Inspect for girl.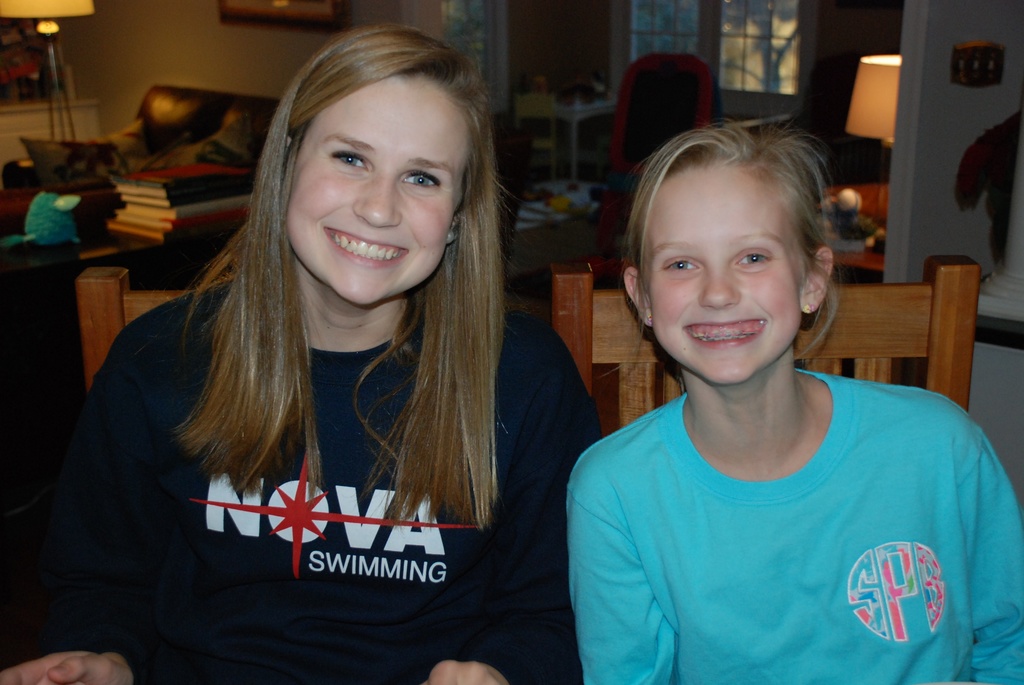
Inspection: x1=571, y1=122, x2=1023, y2=684.
